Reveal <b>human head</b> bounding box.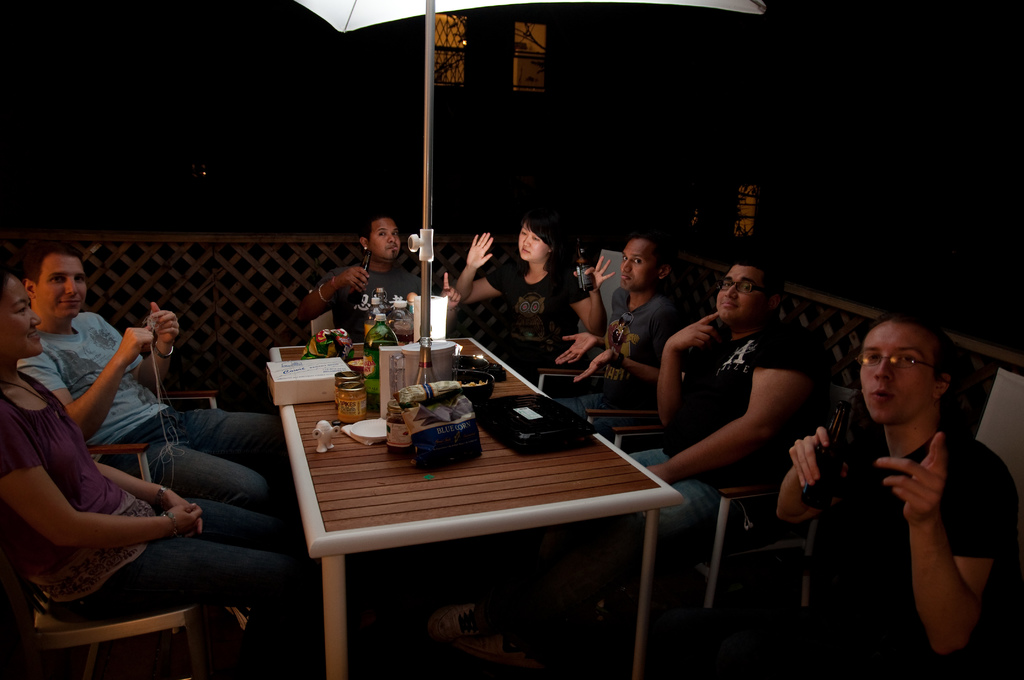
Revealed: locate(621, 234, 674, 292).
